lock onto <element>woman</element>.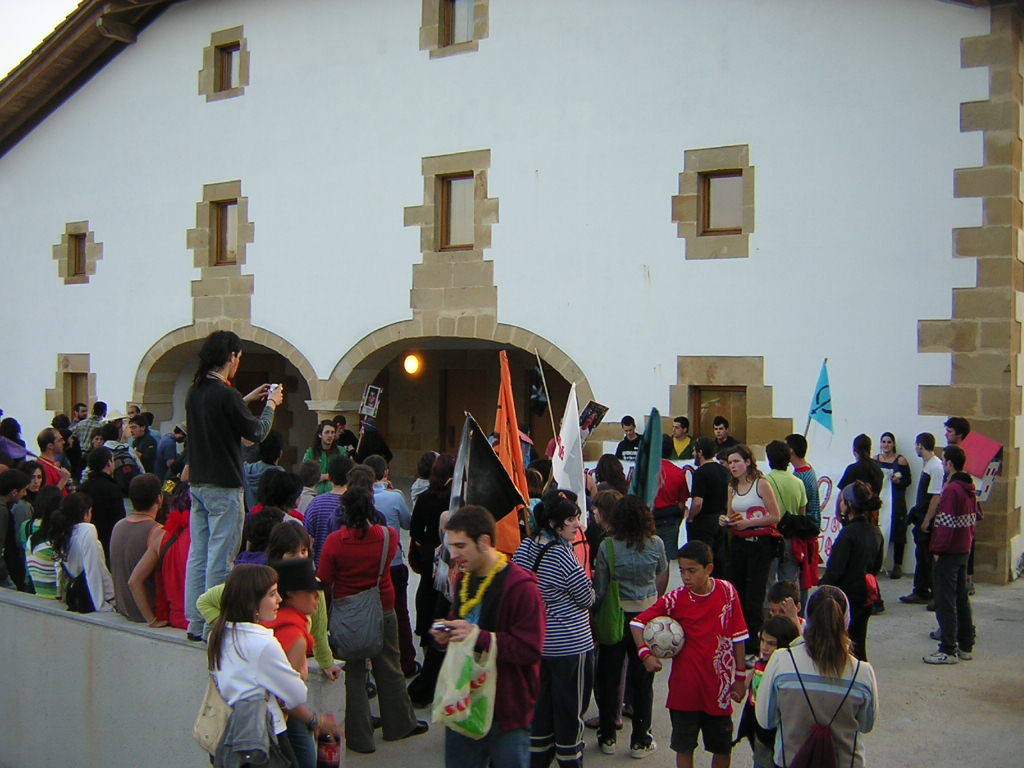
Locked: select_region(590, 495, 665, 756).
